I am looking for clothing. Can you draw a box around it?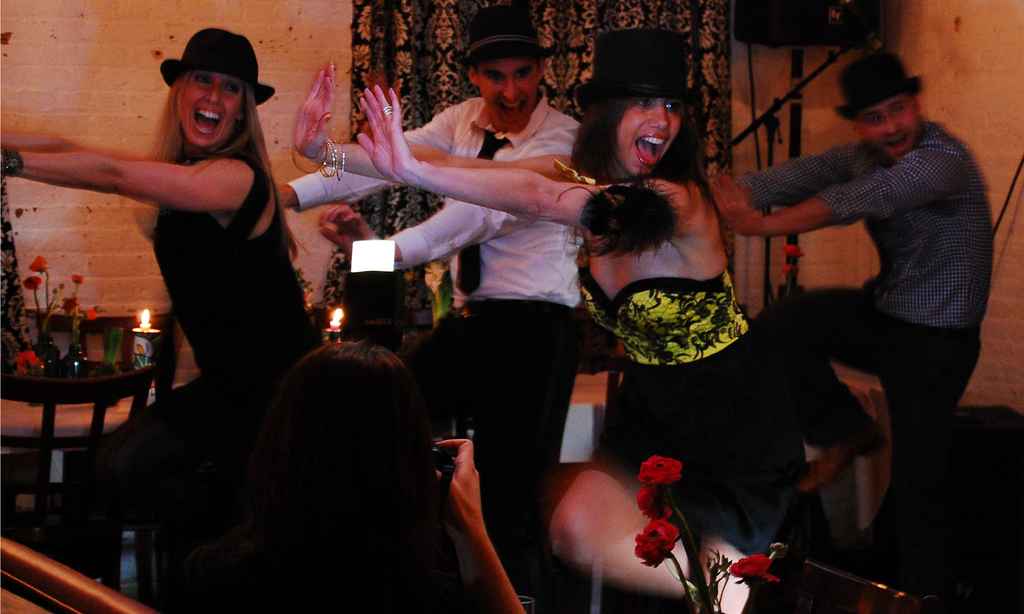
Sure, the bounding box is region(578, 261, 875, 553).
